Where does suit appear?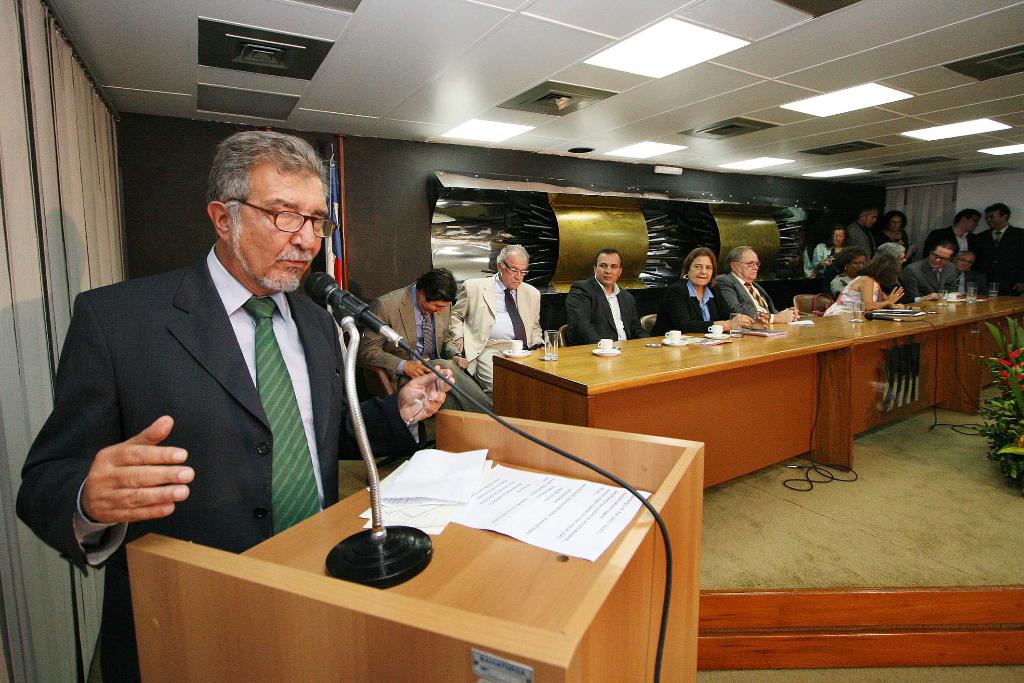
Appears at rect(845, 223, 880, 263).
